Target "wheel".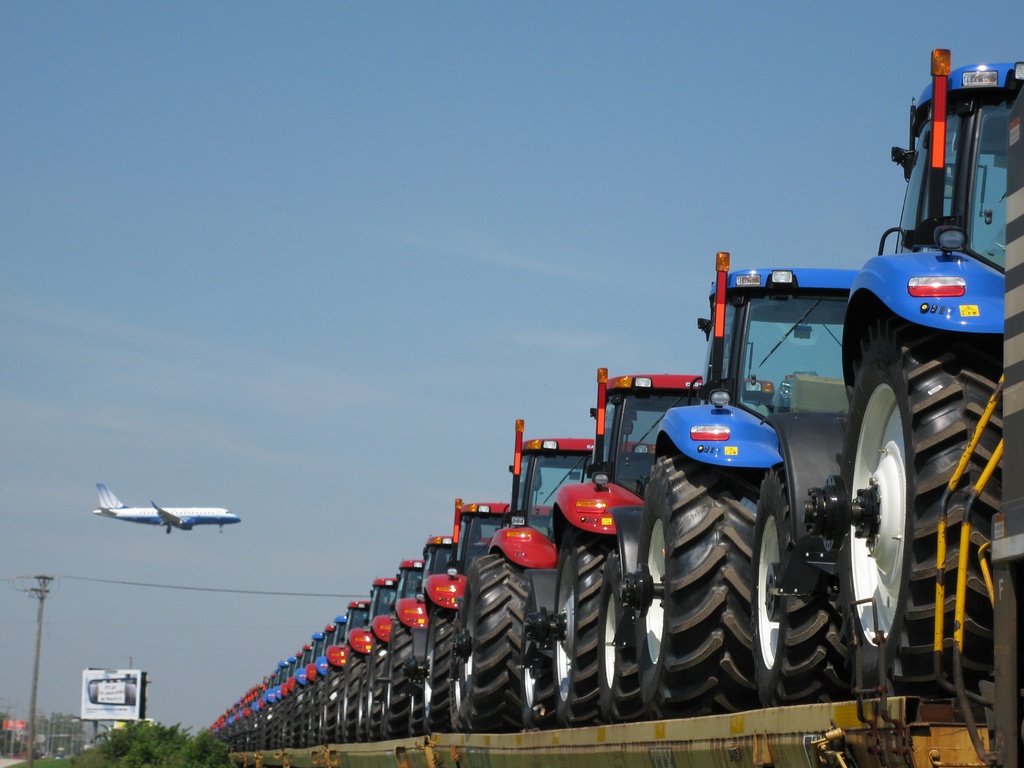
Target region: crop(621, 455, 765, 717).
